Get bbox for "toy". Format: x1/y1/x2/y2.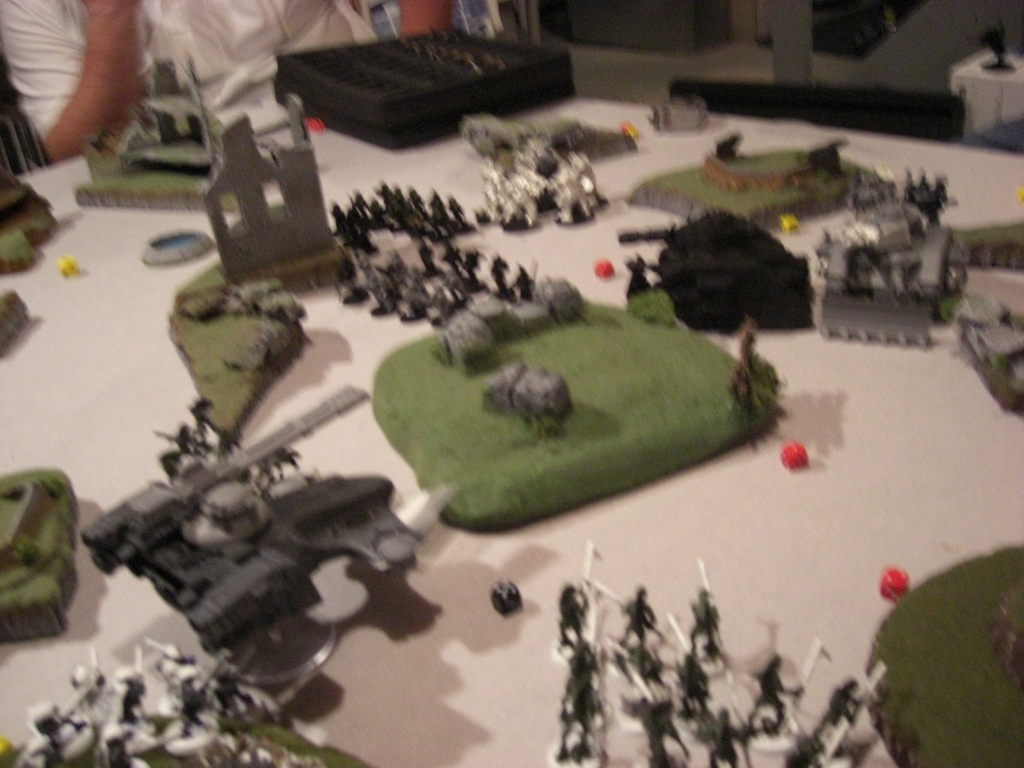
202/94/354/294.
